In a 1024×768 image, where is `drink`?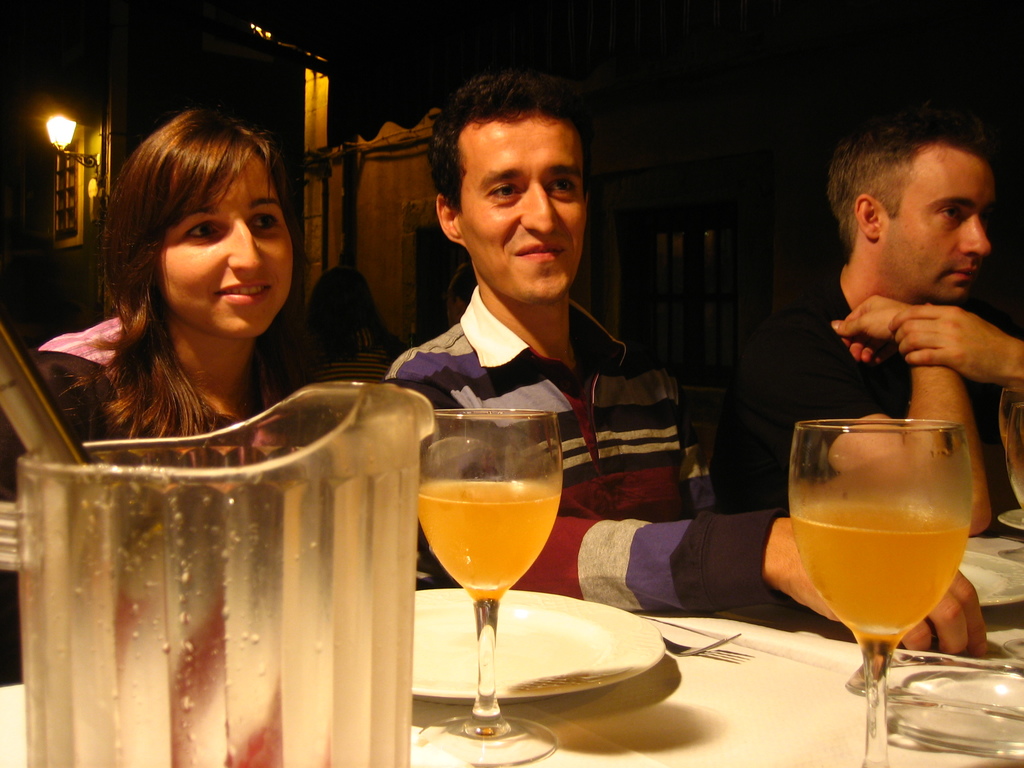
(417, 479, 564, 598).
